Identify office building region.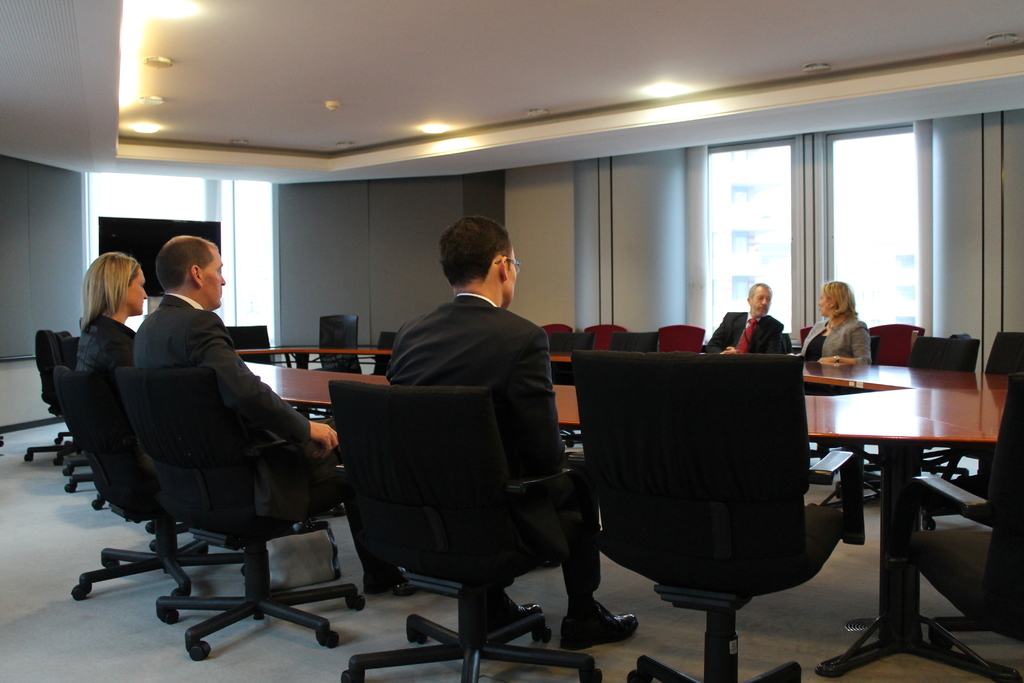
Region: bbox(36, 15, 964, 664).
